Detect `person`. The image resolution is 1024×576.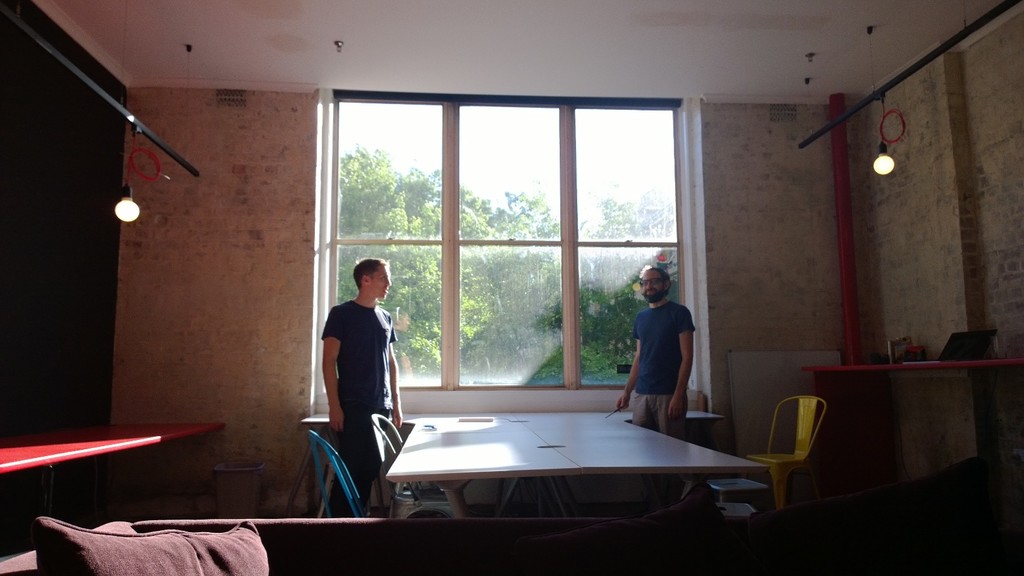
BBox(320, 256, 405, 520).
